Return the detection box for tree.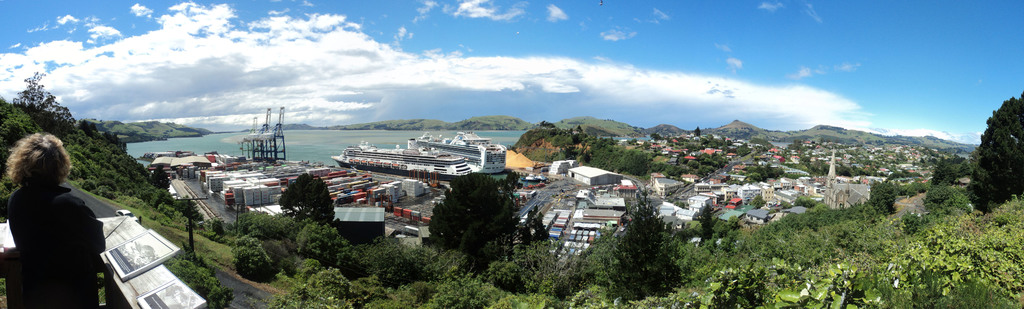
<box>586,185,693,308</box>.
